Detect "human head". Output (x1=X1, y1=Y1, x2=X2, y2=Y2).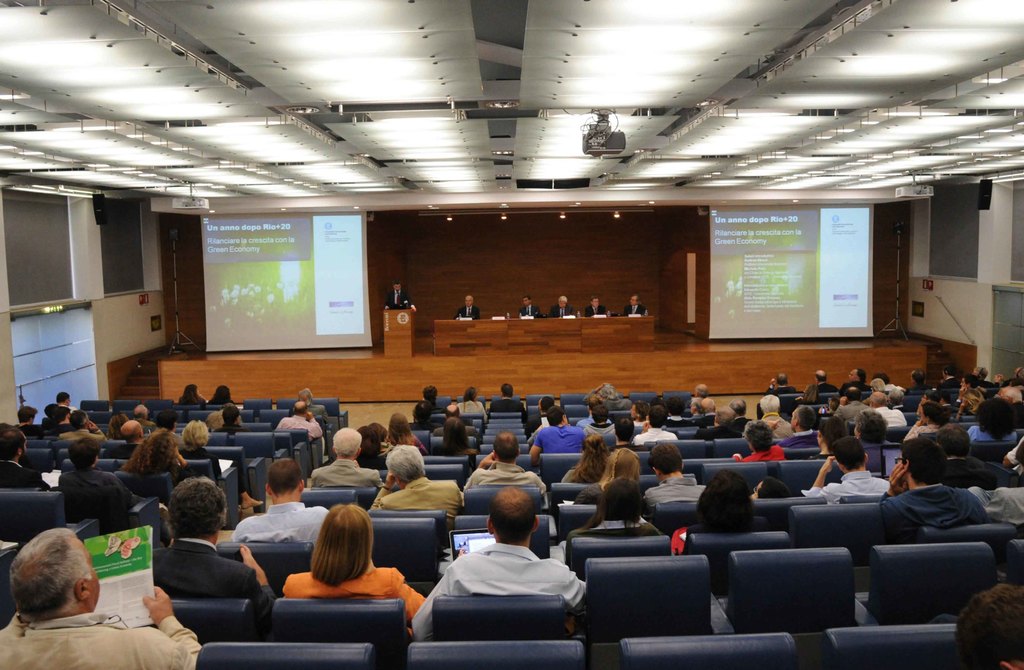
(x1=918, y1=389, x2=940, y2=401).
